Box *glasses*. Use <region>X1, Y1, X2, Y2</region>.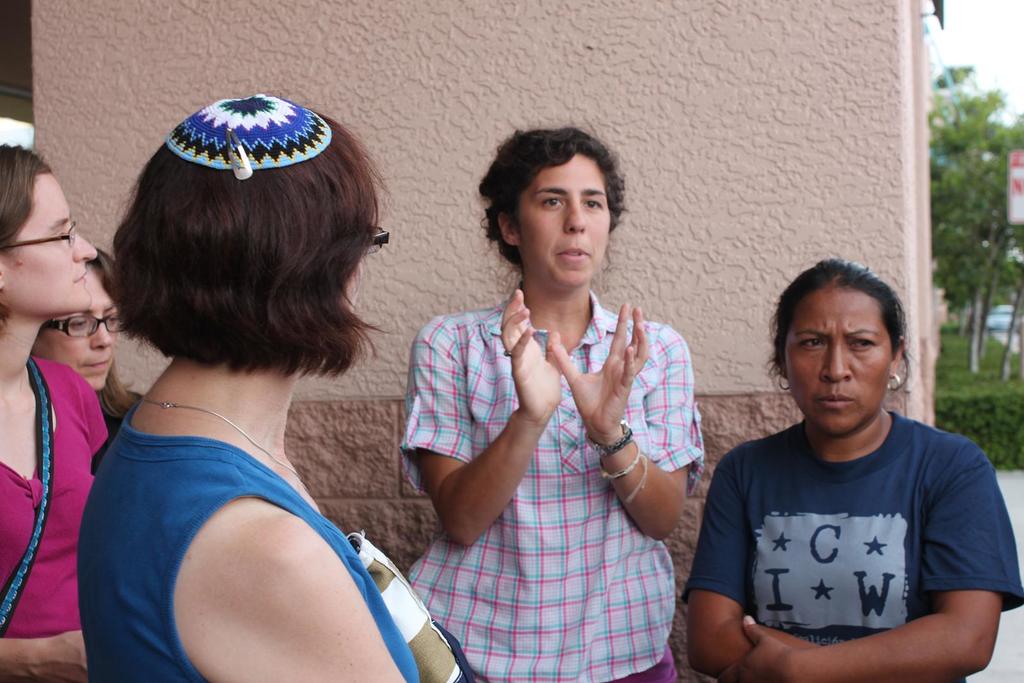
<region>0, 218, 77, 250</region>.
